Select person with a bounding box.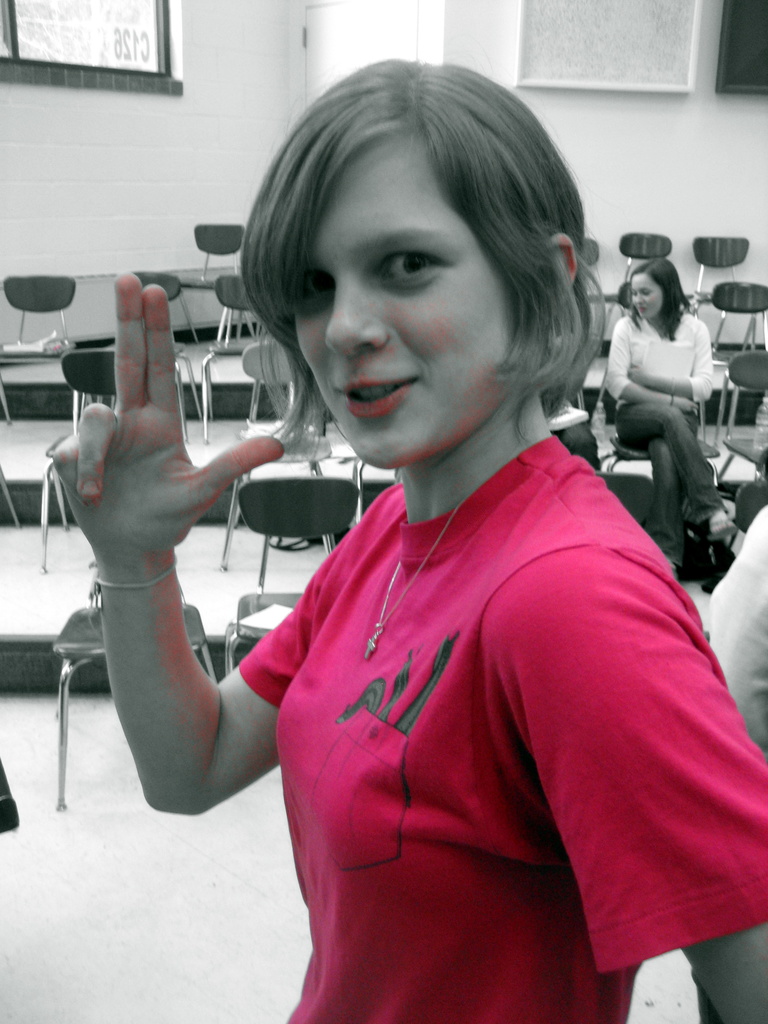
(86, 113, 655, 931).
